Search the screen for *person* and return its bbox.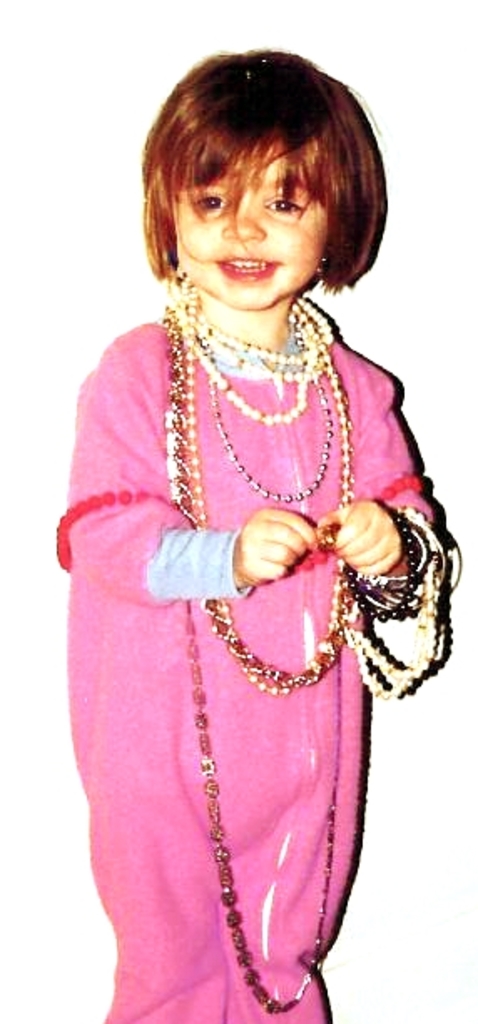
Found: <box>52,48,453,1021</box>.
